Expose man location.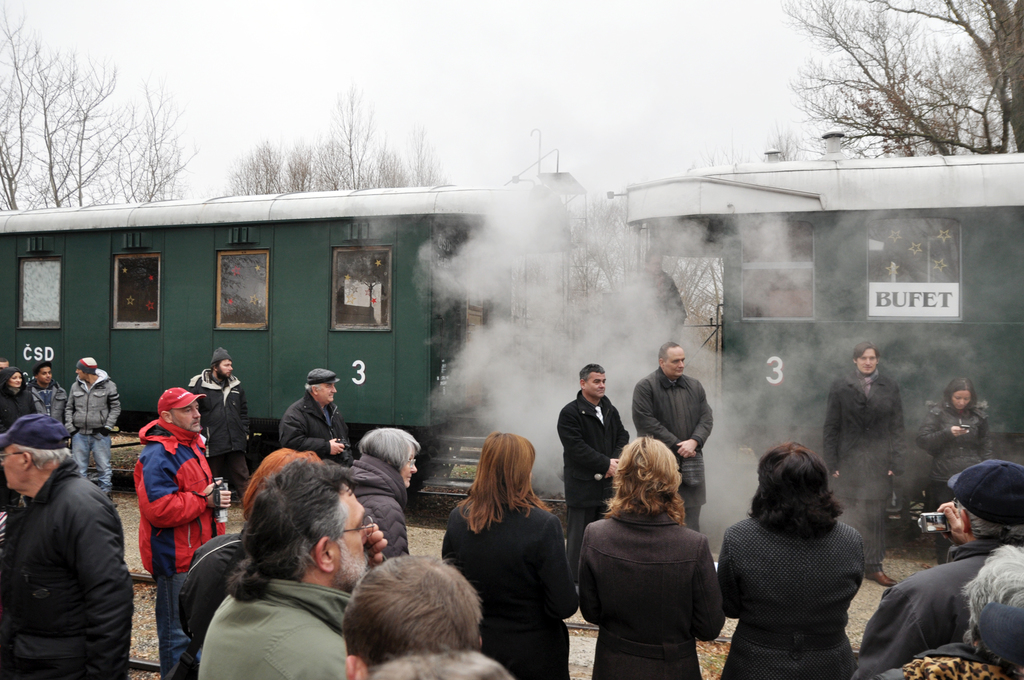
Exposed at BBox(28, 363, 68, 435).
